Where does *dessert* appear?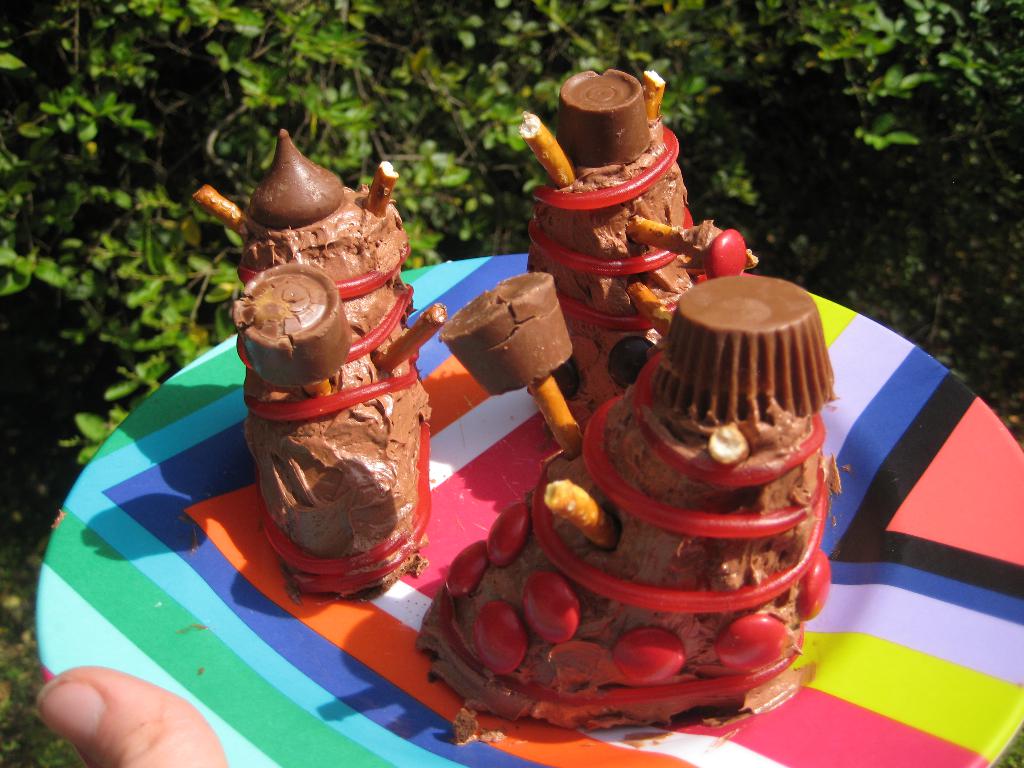
Appears at 427,345,855,737.
